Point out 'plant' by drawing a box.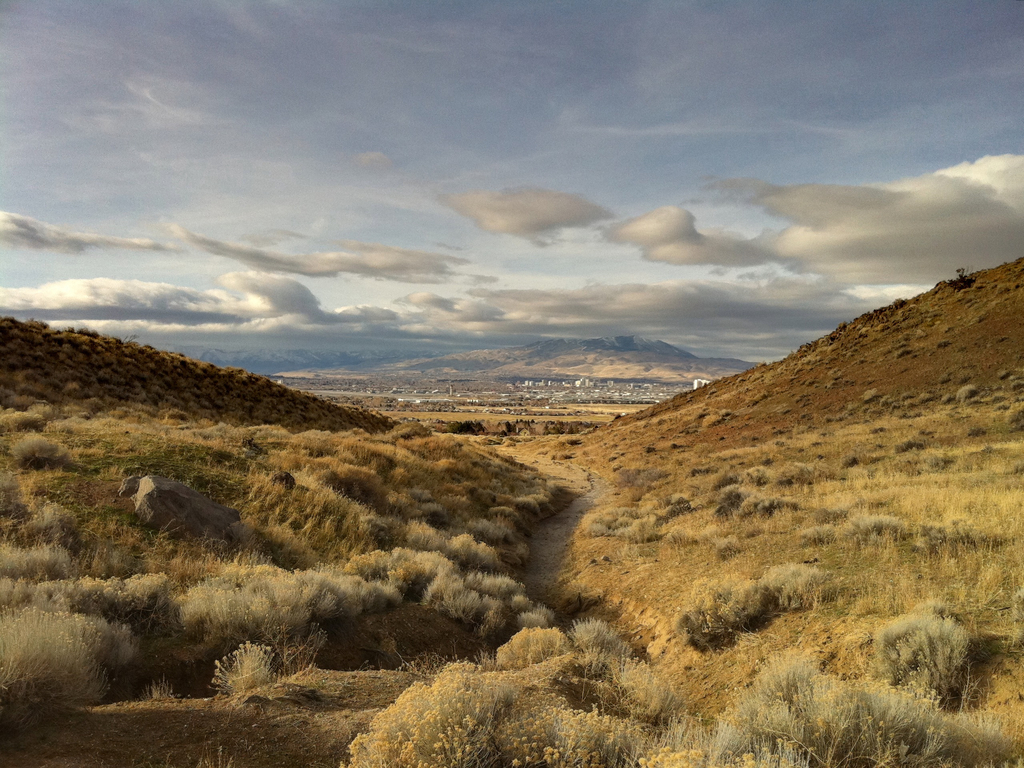
[355, 538, 461, 611].
